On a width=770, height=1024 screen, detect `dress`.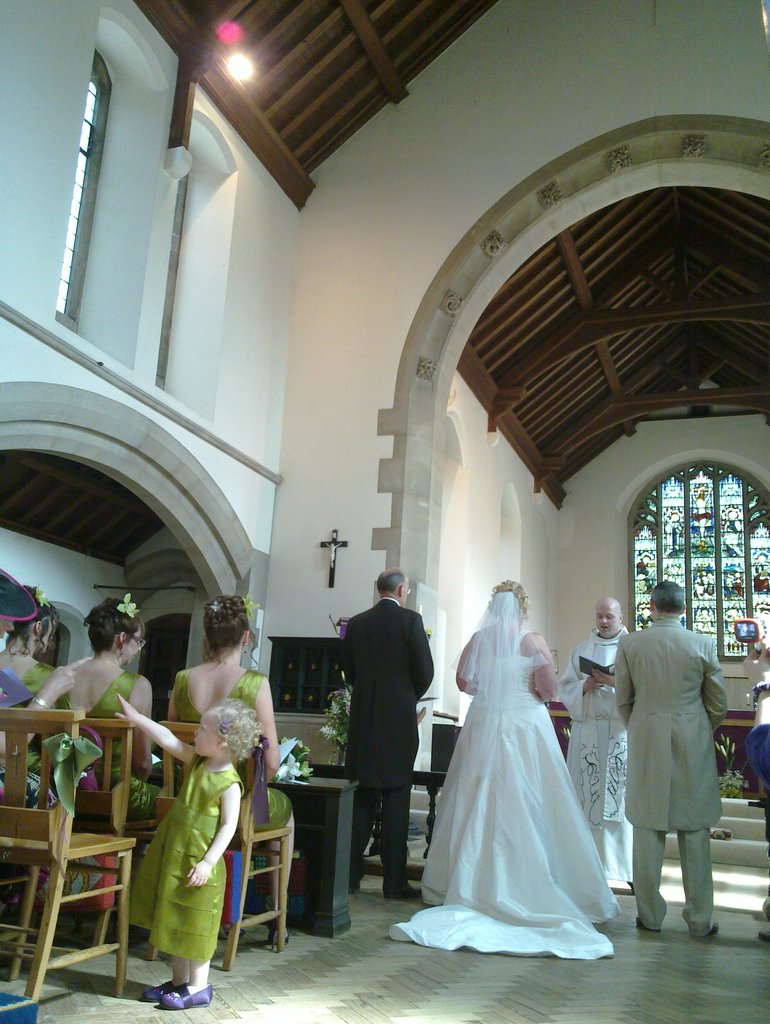
{"x1": 0, "y1": 660, "x2": 46, "y2": 783}.
